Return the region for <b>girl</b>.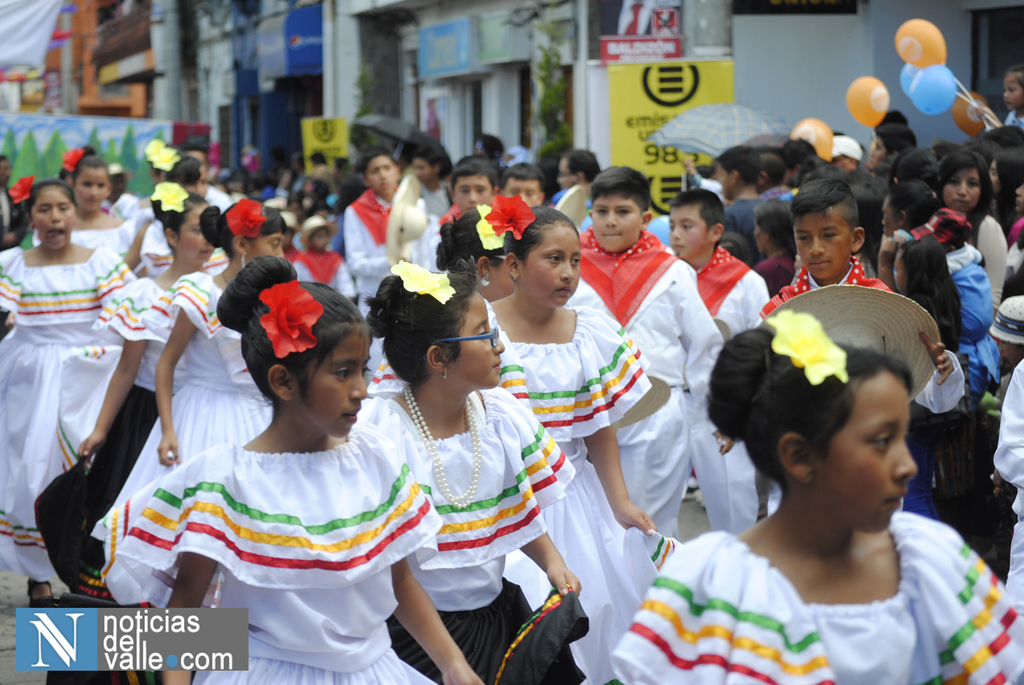
x1=0 y1=178 x2=141 y2=604.
